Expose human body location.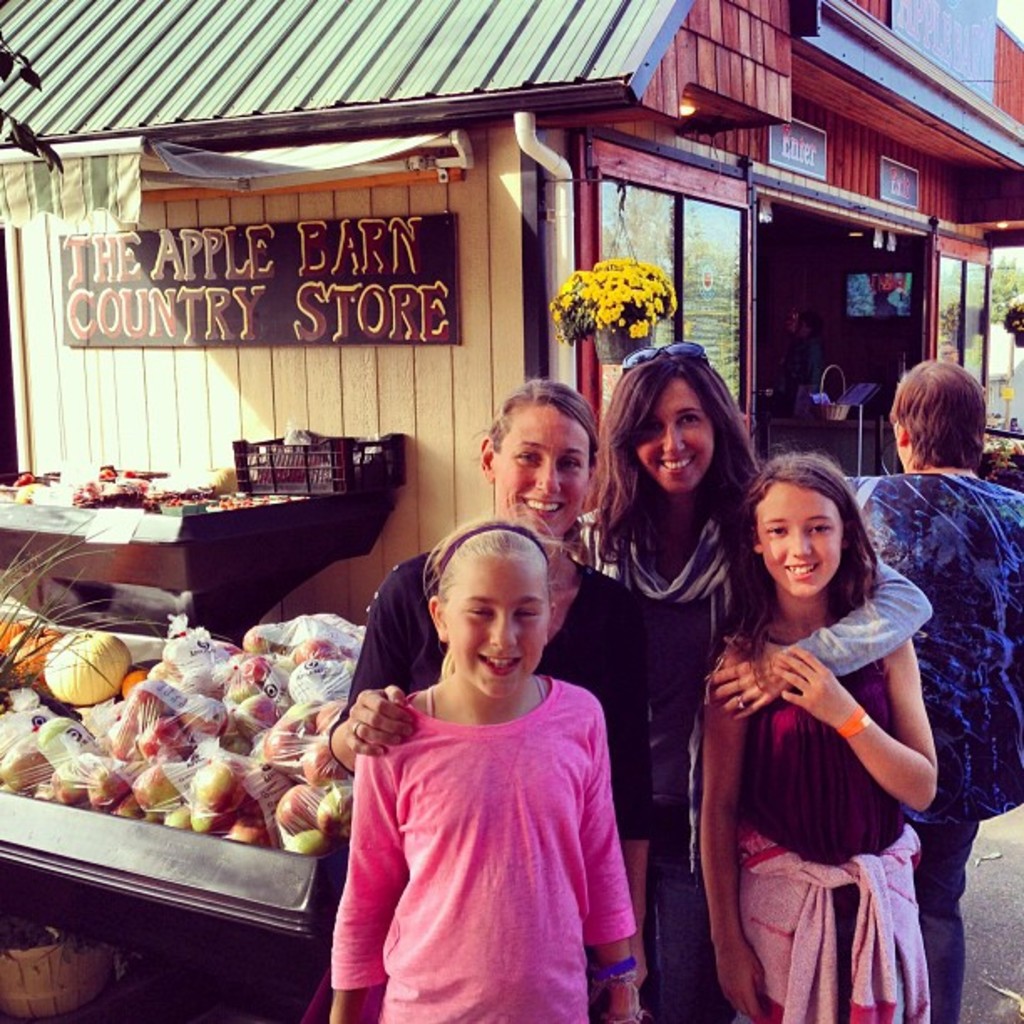
Exposed at {"left": 328, "top": 661, "right": 639, "bottom": 1022}.
